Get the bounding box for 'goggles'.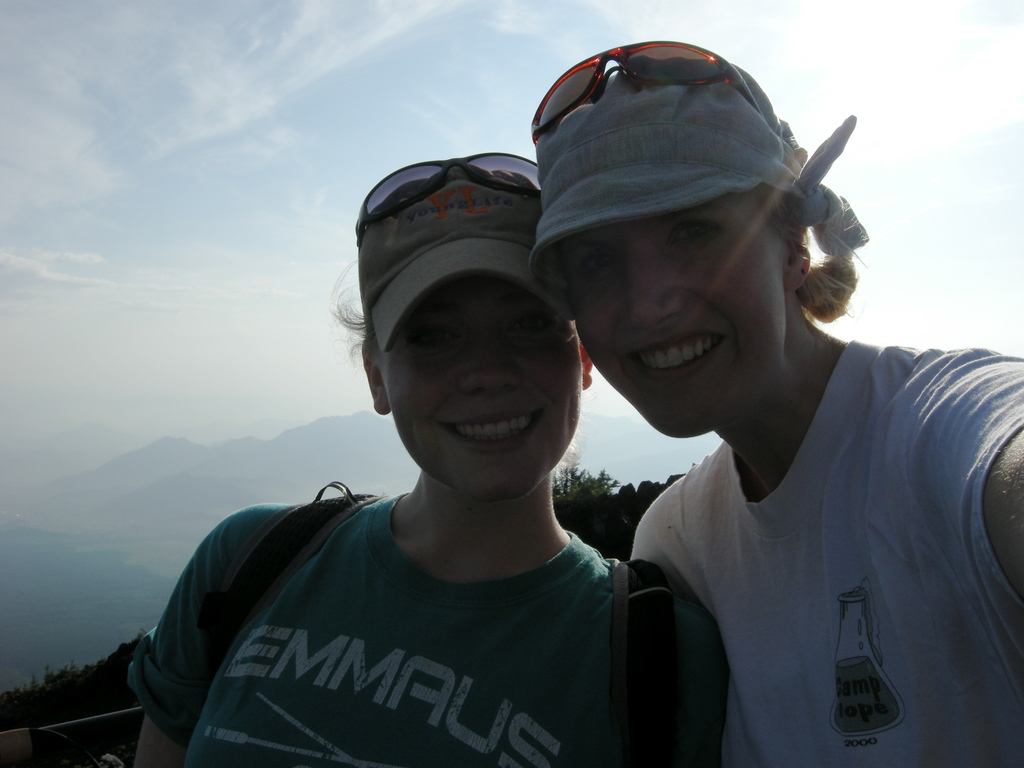
{"left": 525, "top": 36, "right": 772, "bottom": 154}.
